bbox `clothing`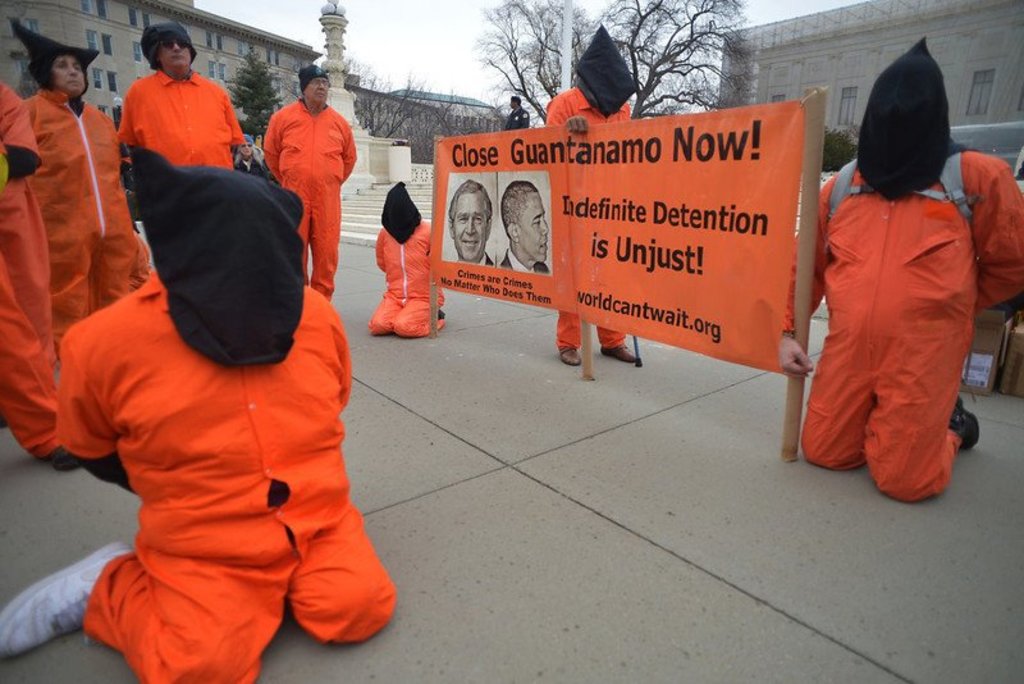
372,216,448,334
